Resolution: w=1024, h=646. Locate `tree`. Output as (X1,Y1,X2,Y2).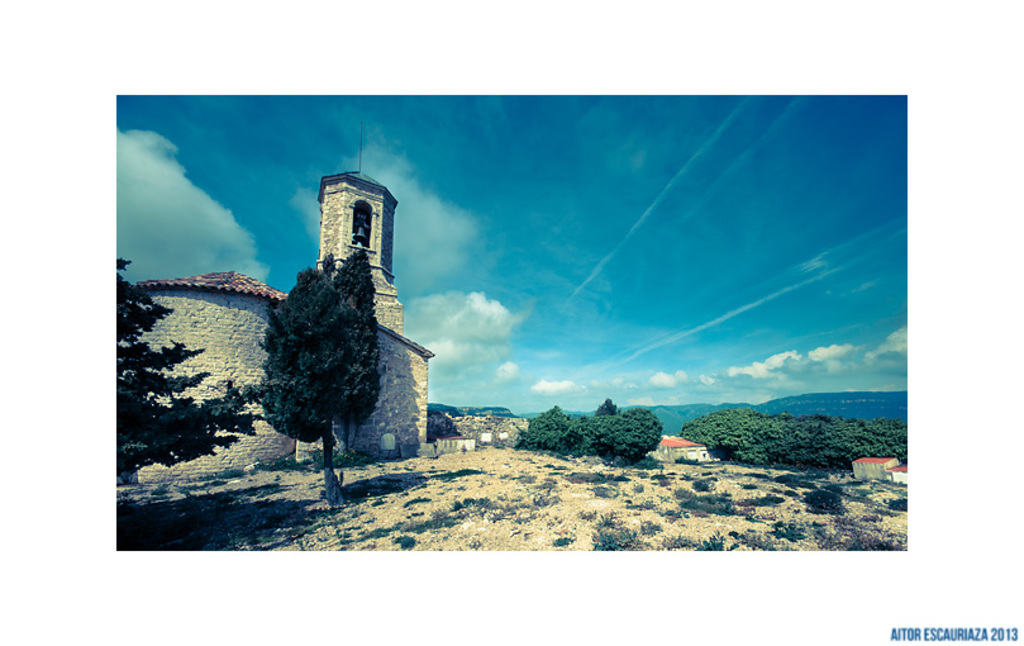
(767,409,865,478).
